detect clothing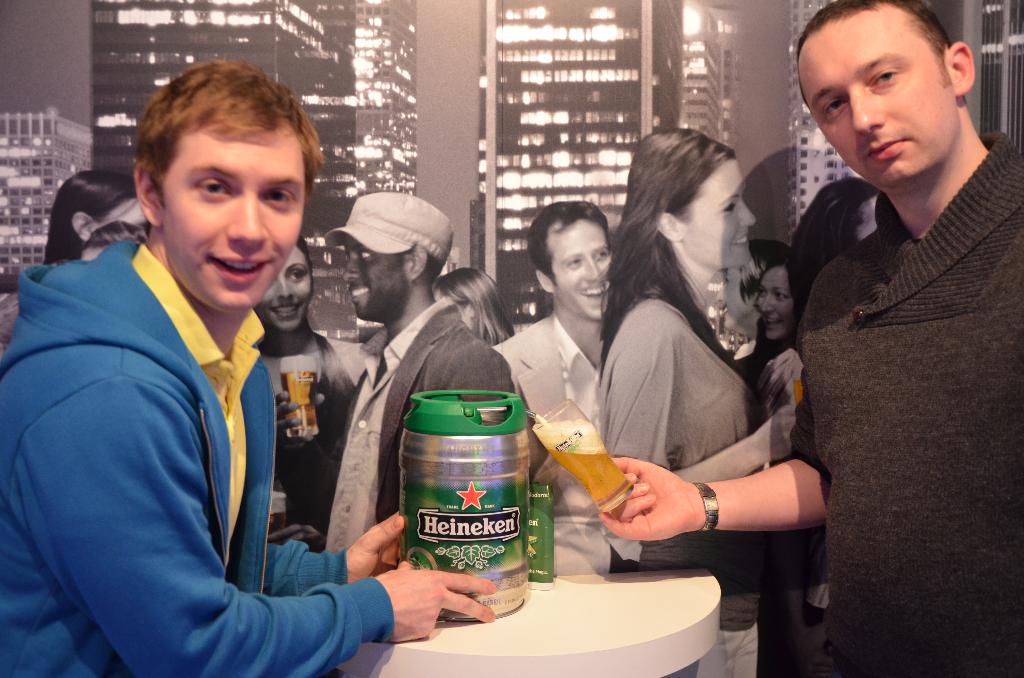
left=0, top=234, right=395, bottom=677
